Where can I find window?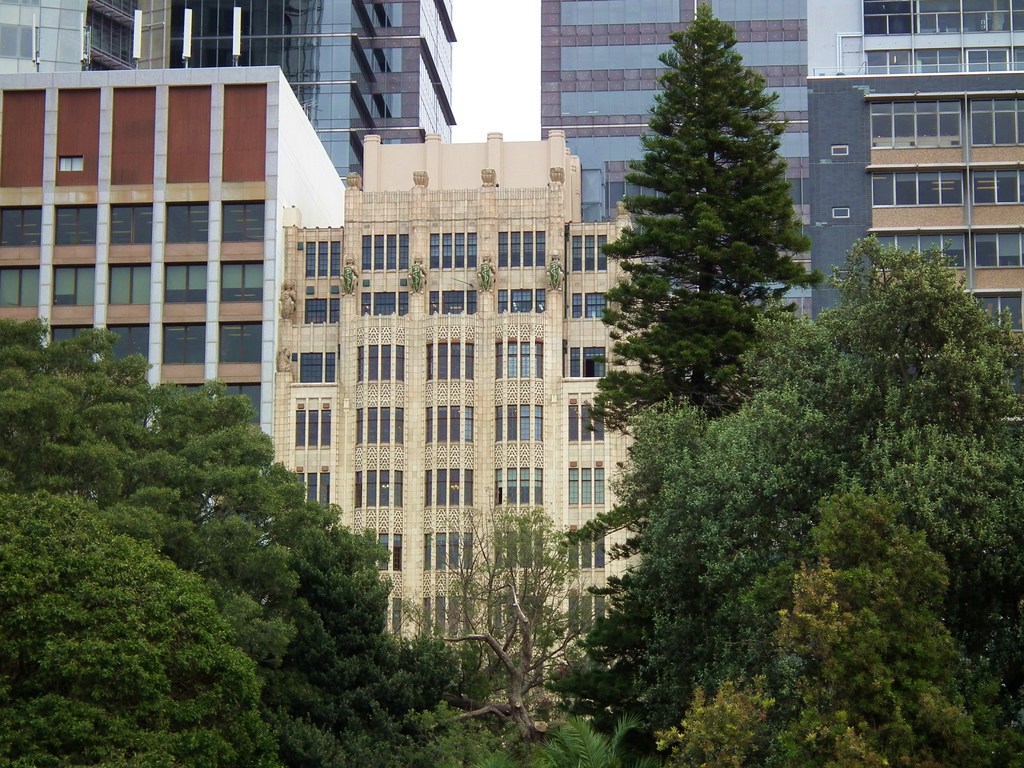
You can find it at bbox(301, 241, 346, 290).
